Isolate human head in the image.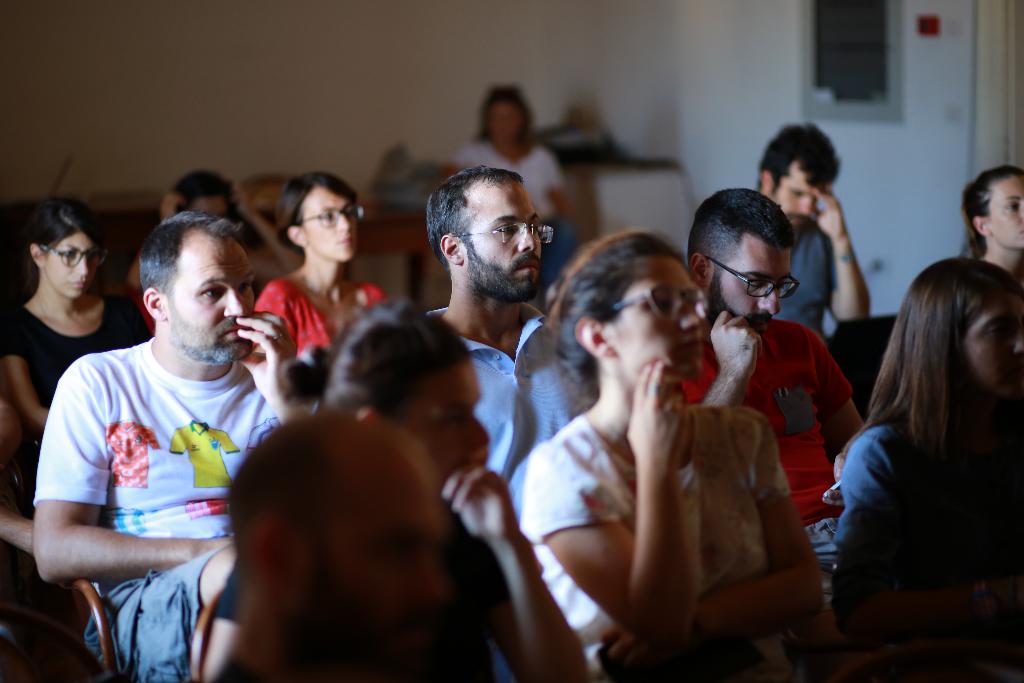
Isolated region: [228,412,456,682].
